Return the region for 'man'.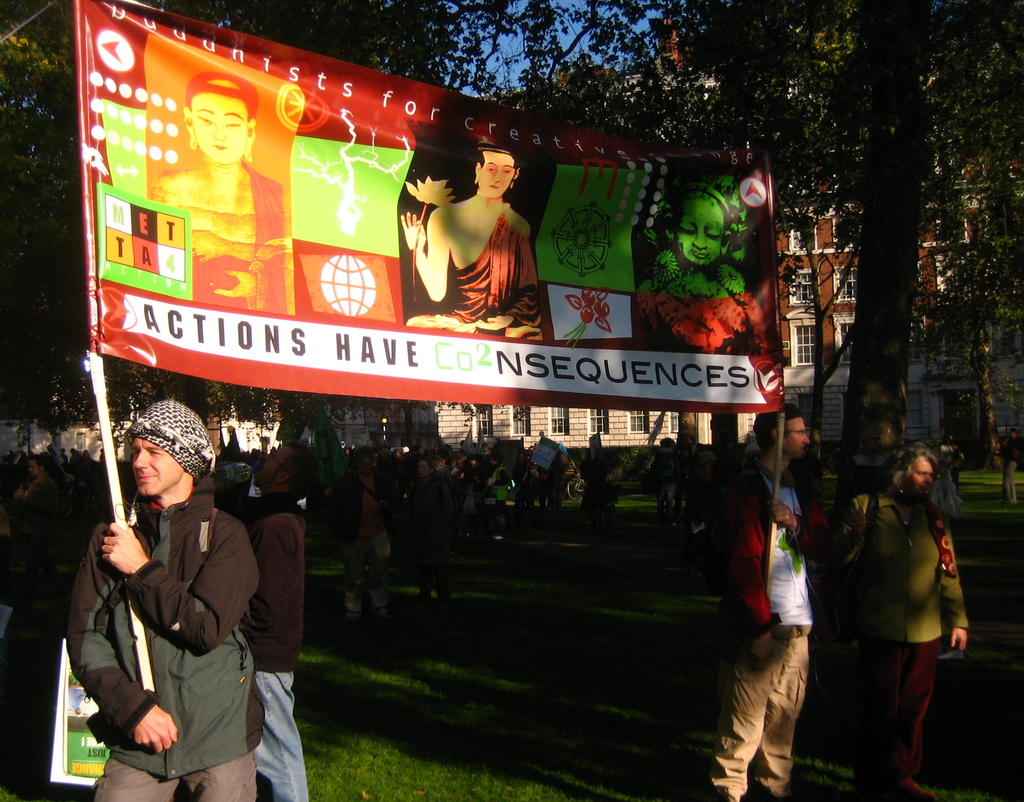
bbox=[214, 436, 320, 801].
